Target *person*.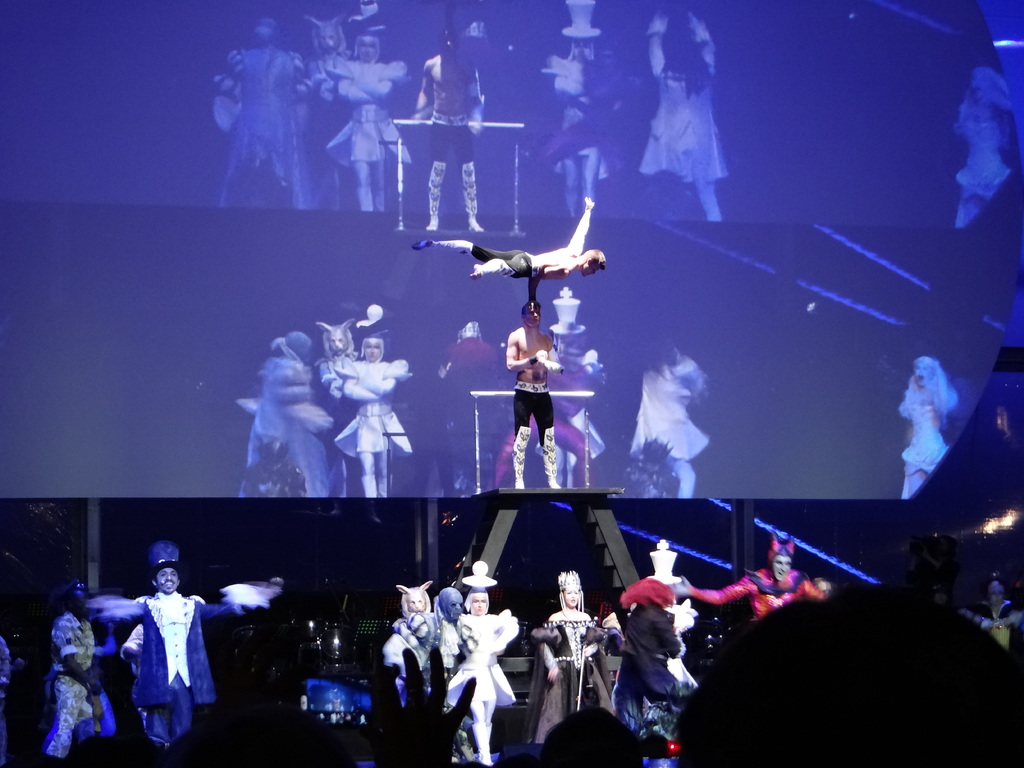
Target region: x1=547, y1=24, x2=607, y2=214.
